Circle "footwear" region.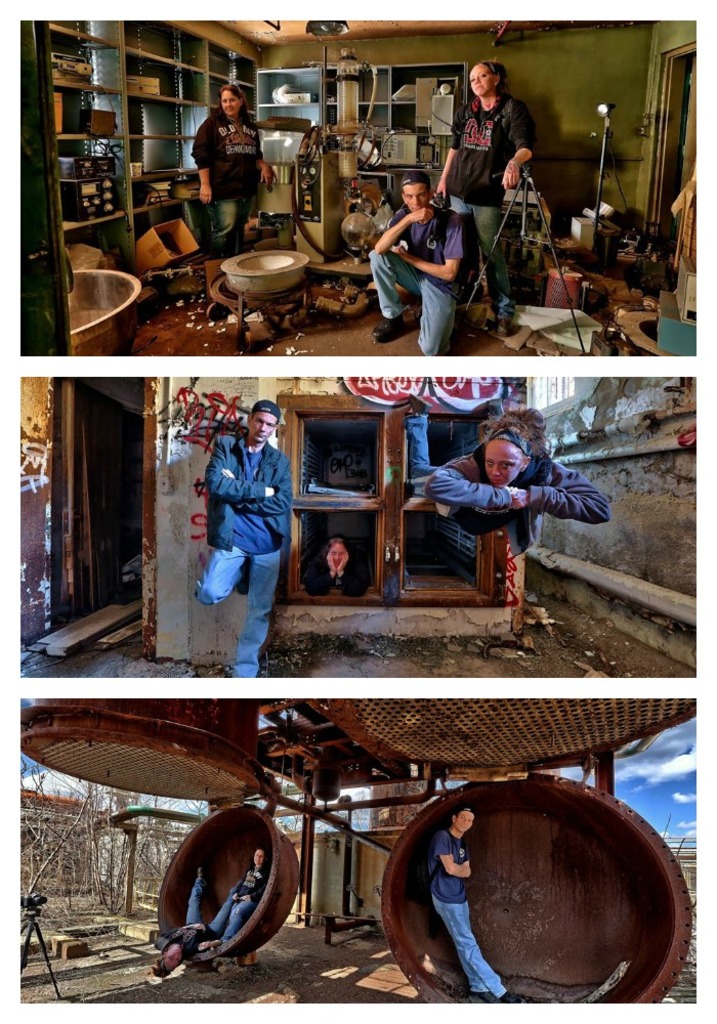
Region: bbox=[197, 868, 202, 876].
